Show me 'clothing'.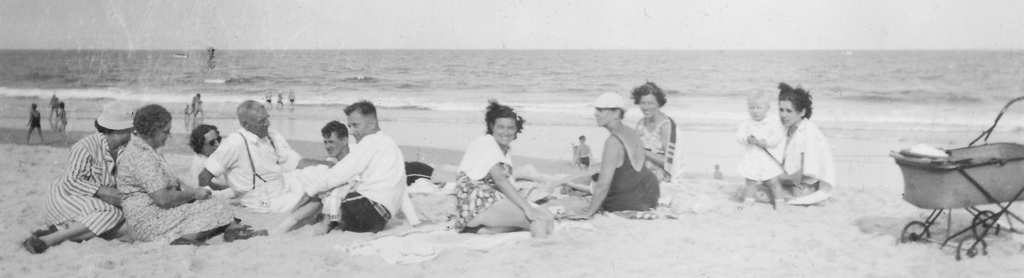
'clothing' is here: 781 121 833 204.
